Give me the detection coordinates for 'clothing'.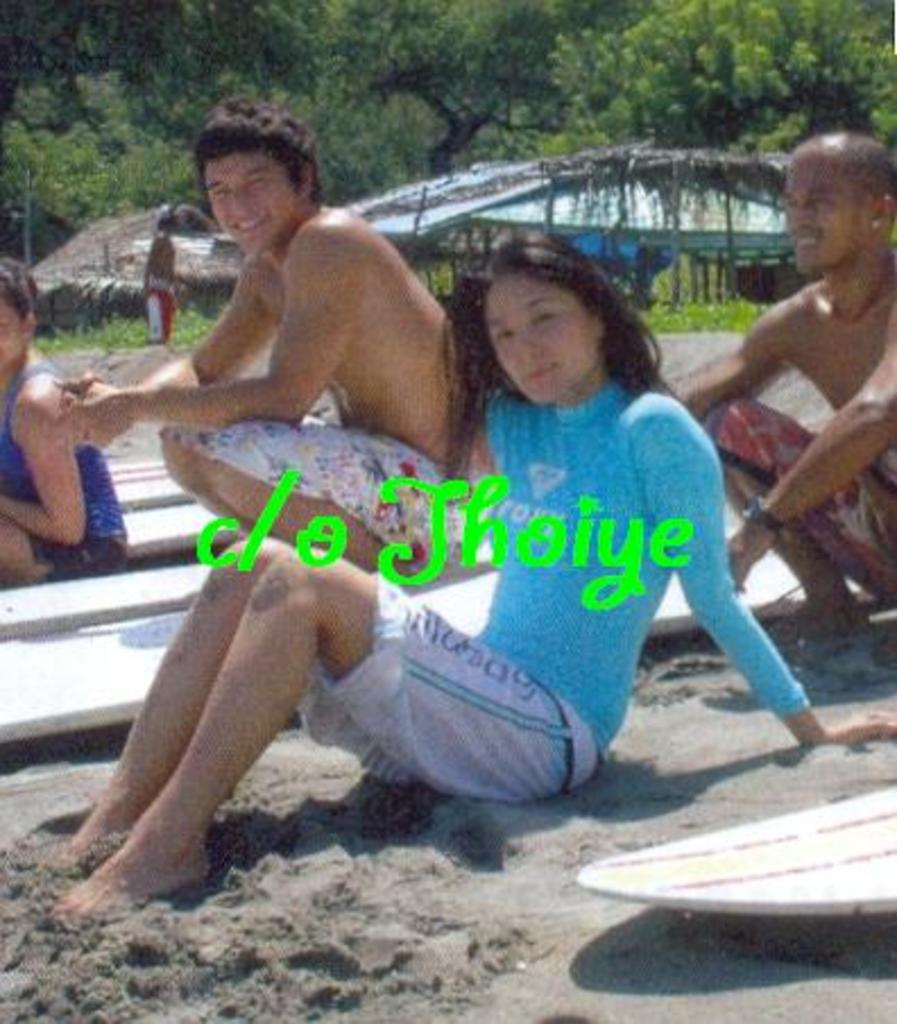
bbox=[0, 360, 138, 584].
